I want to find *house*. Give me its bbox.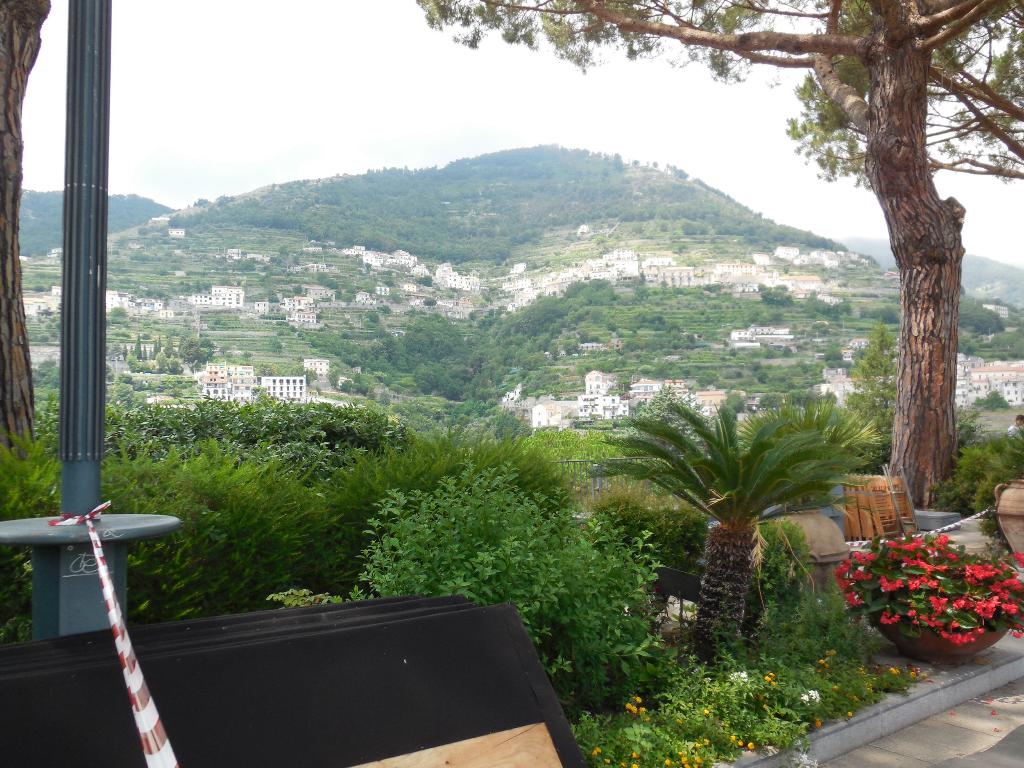
[left=305, top=356, right=328, bottom=380].
